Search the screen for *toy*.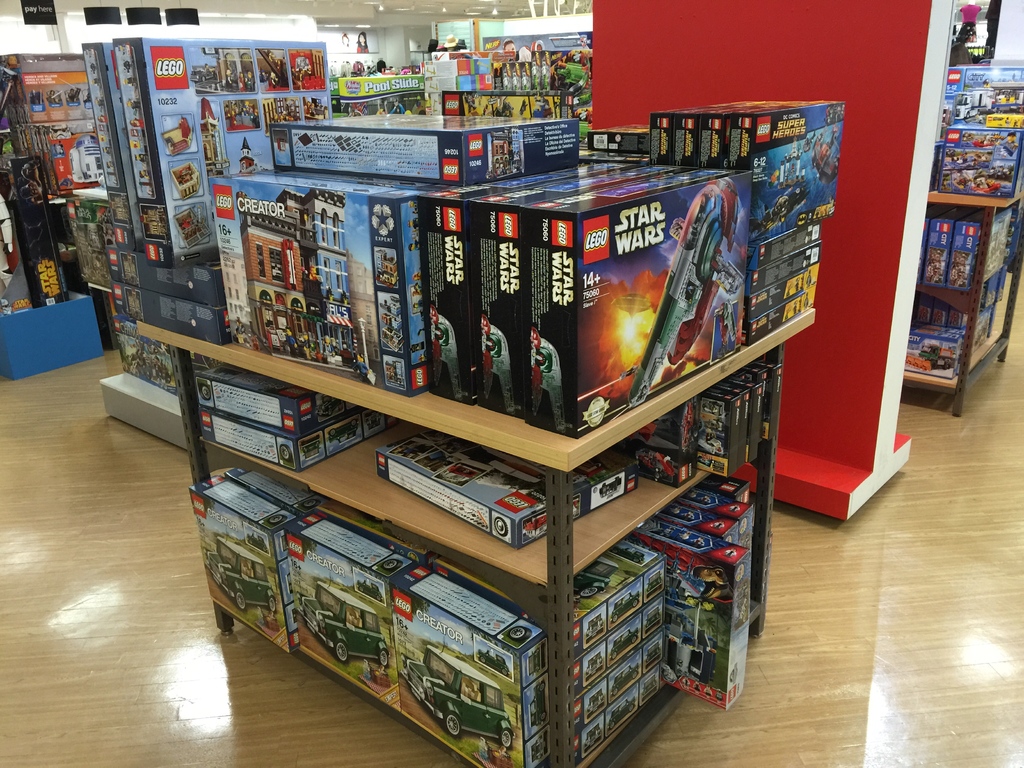
Found at rect(613, 293, 649, 316).
